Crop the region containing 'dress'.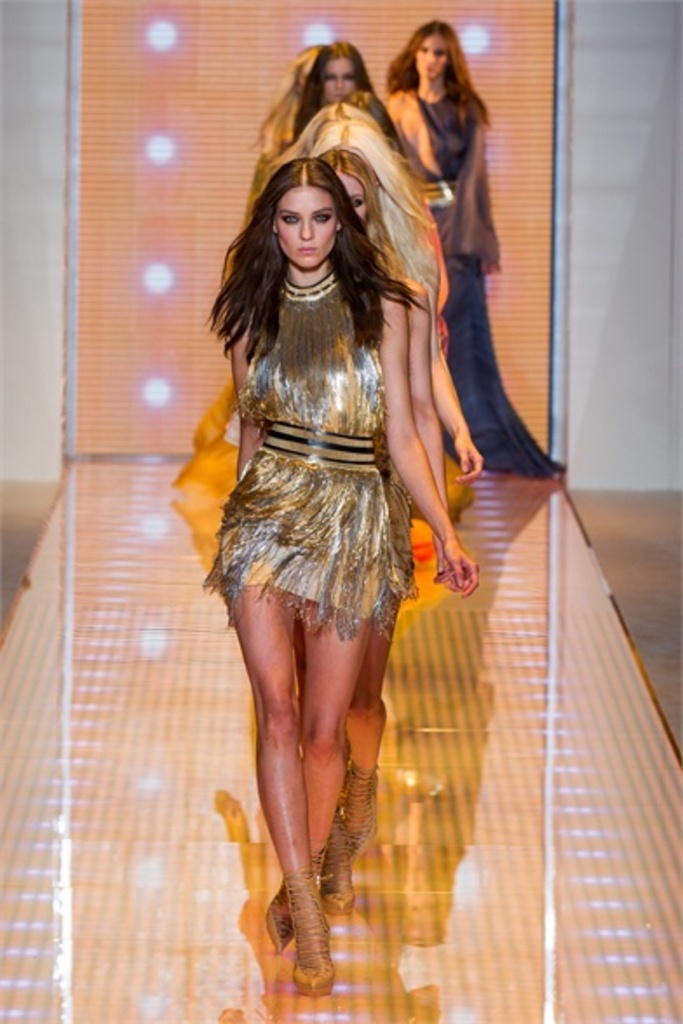
Crop region: (188,235,453,604).
